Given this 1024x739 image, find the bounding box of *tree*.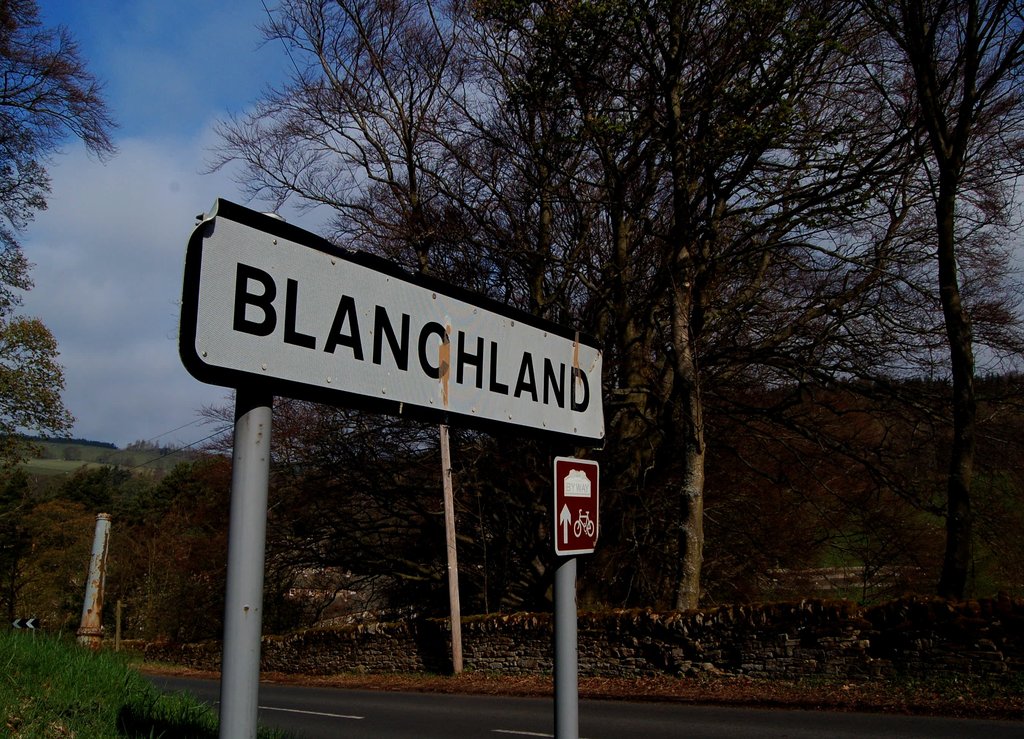
BBox(727, 43, 1004, 631).
